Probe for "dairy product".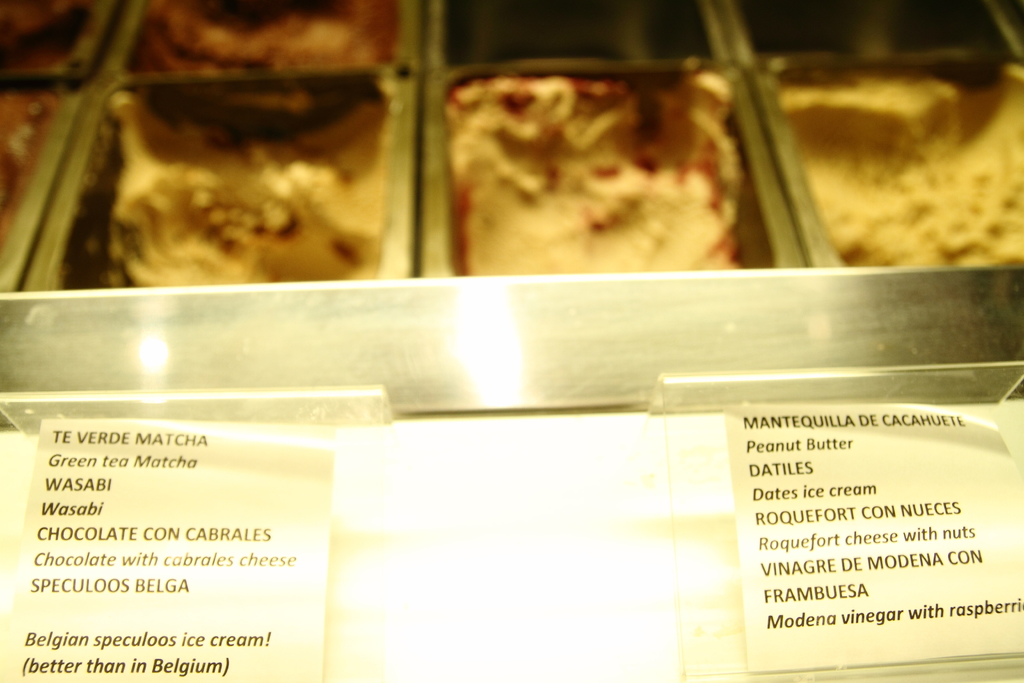
Probe result: 787, 76, 1023, 256.
